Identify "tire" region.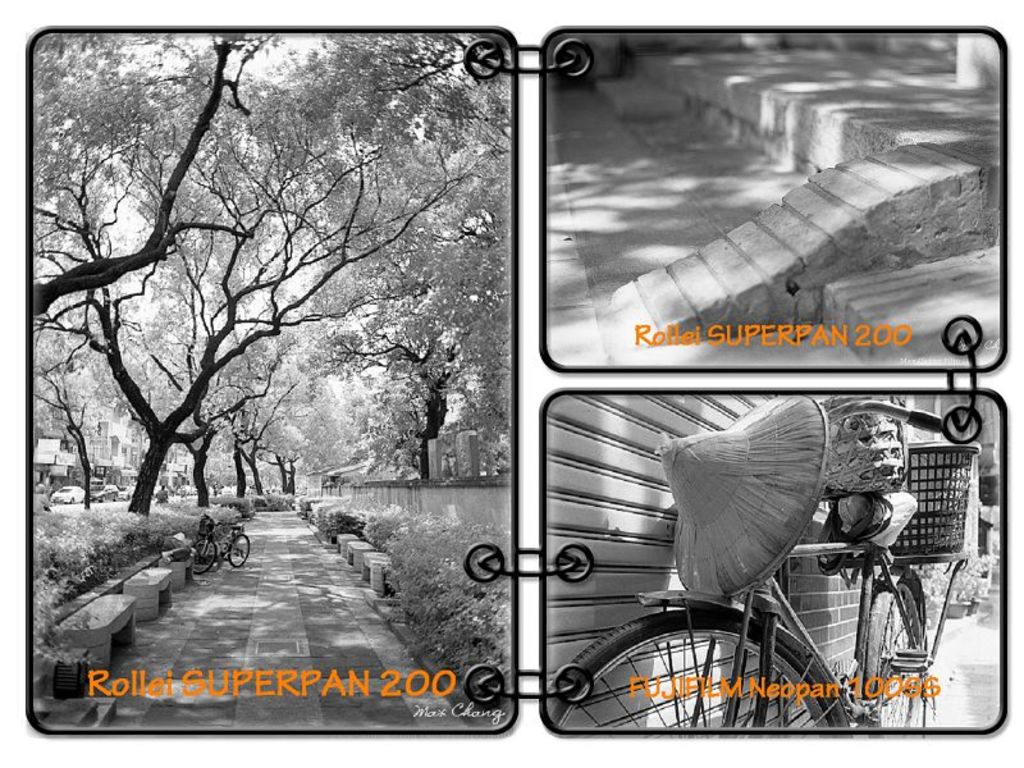
Region: (113,497,118,499).
